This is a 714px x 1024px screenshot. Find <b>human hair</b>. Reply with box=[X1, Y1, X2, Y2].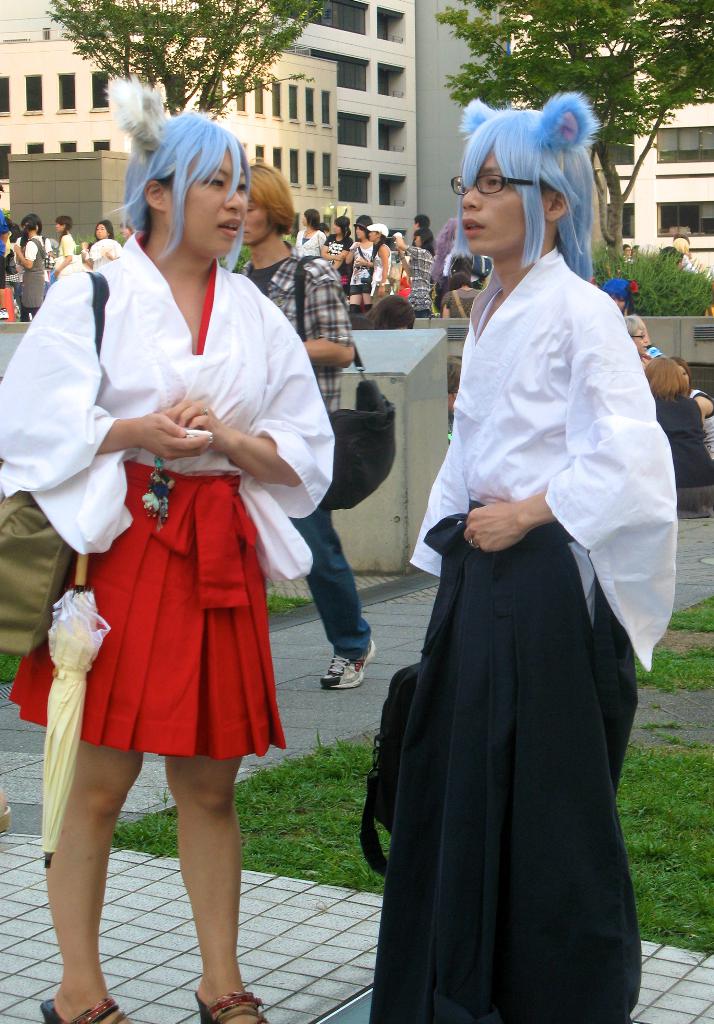
box=[460, 88, 607, 274].
